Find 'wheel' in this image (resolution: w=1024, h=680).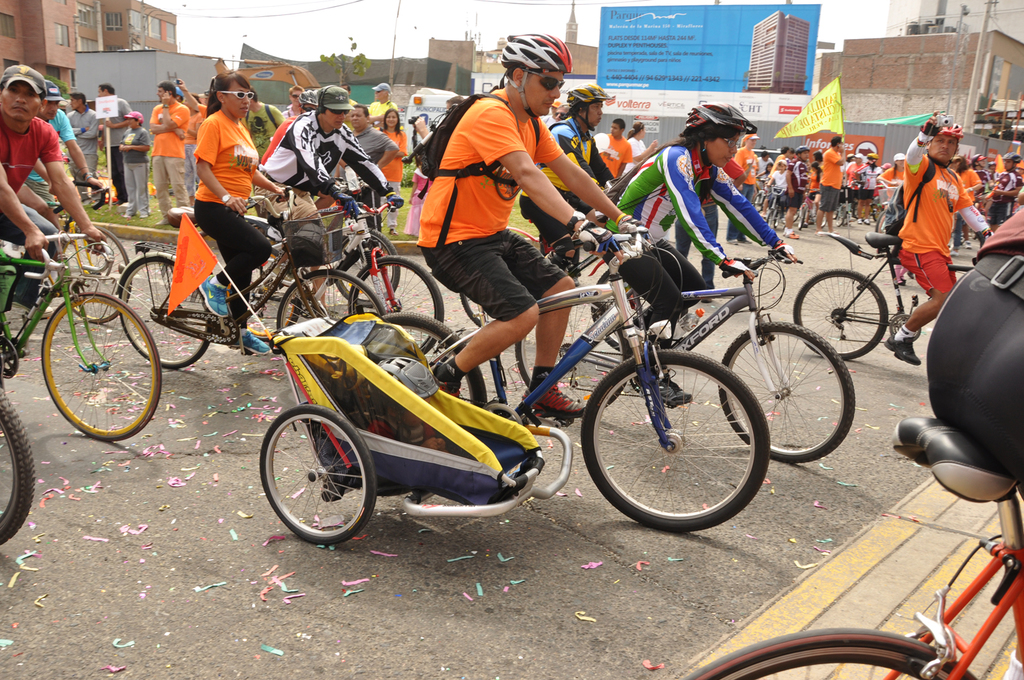
259/404/374/548.
